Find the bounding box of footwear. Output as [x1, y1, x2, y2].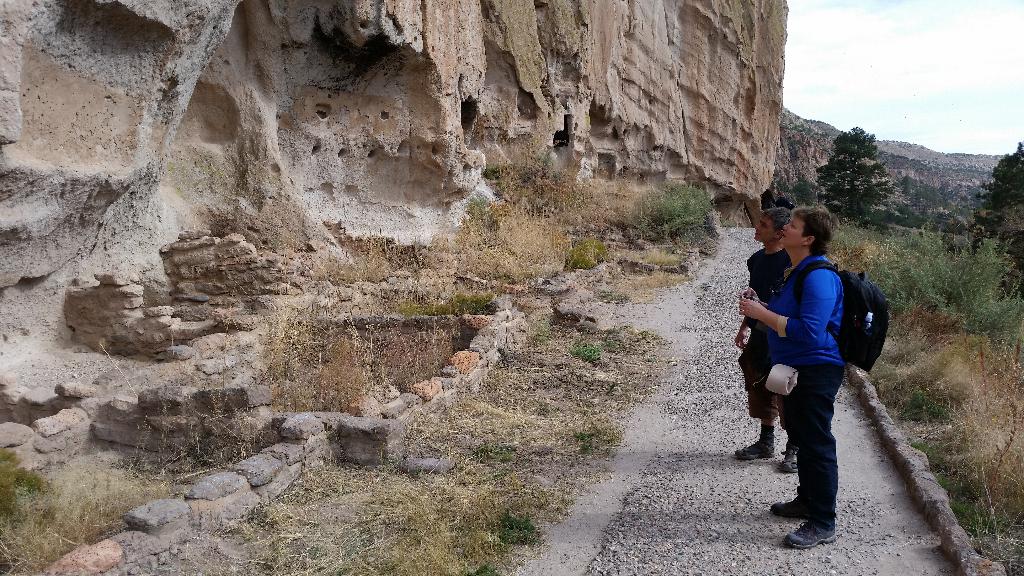
[766, 486, 812, 522].
